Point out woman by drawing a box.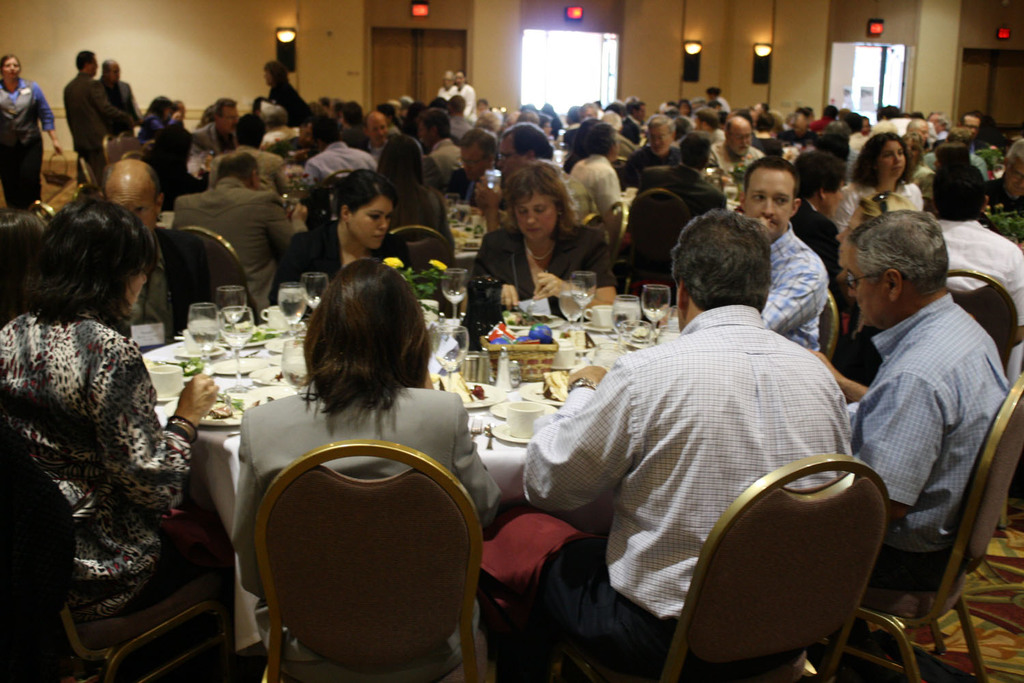
[left=475, top=161, right=606, bottom=320].
